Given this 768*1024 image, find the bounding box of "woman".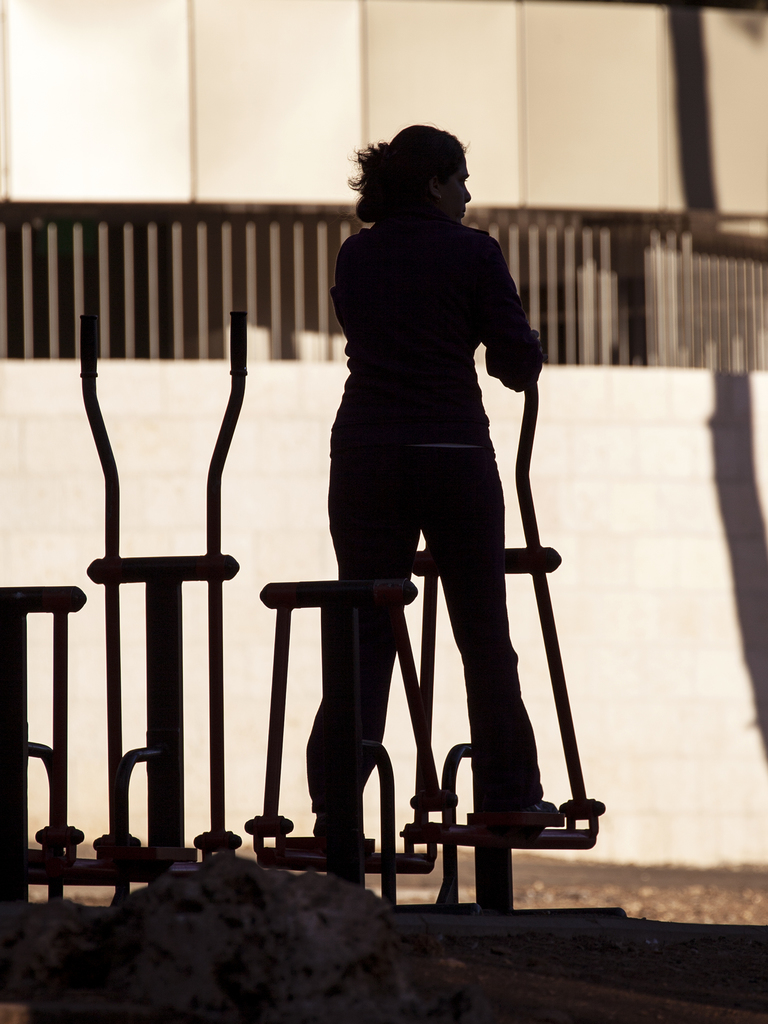
locate(278, 143, 587, 902).
